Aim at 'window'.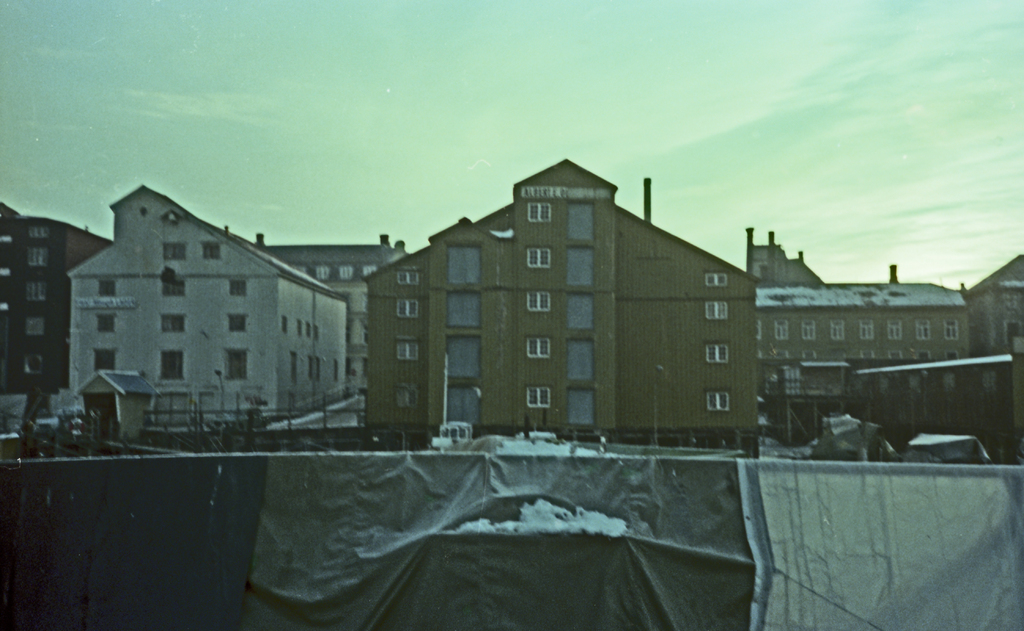
Aimed at {"x1": 289, "y1": 356, "x2": 299, "y2": 384}.
